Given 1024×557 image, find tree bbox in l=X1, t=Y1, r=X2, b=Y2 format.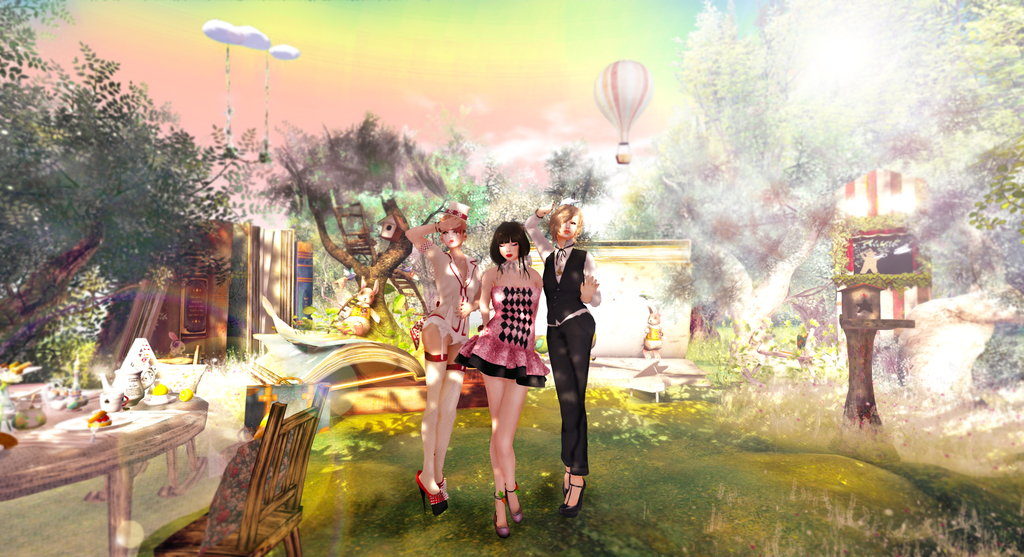
l=20, t=21, r=214, b=338.
